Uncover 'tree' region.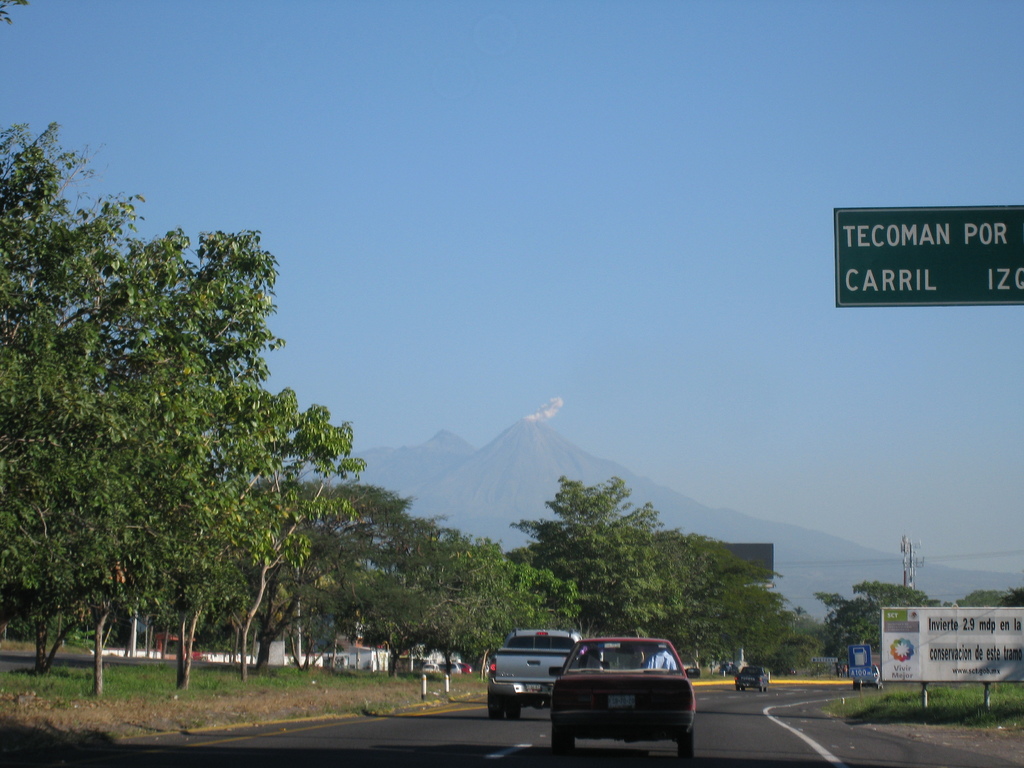
Uncovered: {"left": 511, "top": 470, "right": 684, "bottom": 637}.
